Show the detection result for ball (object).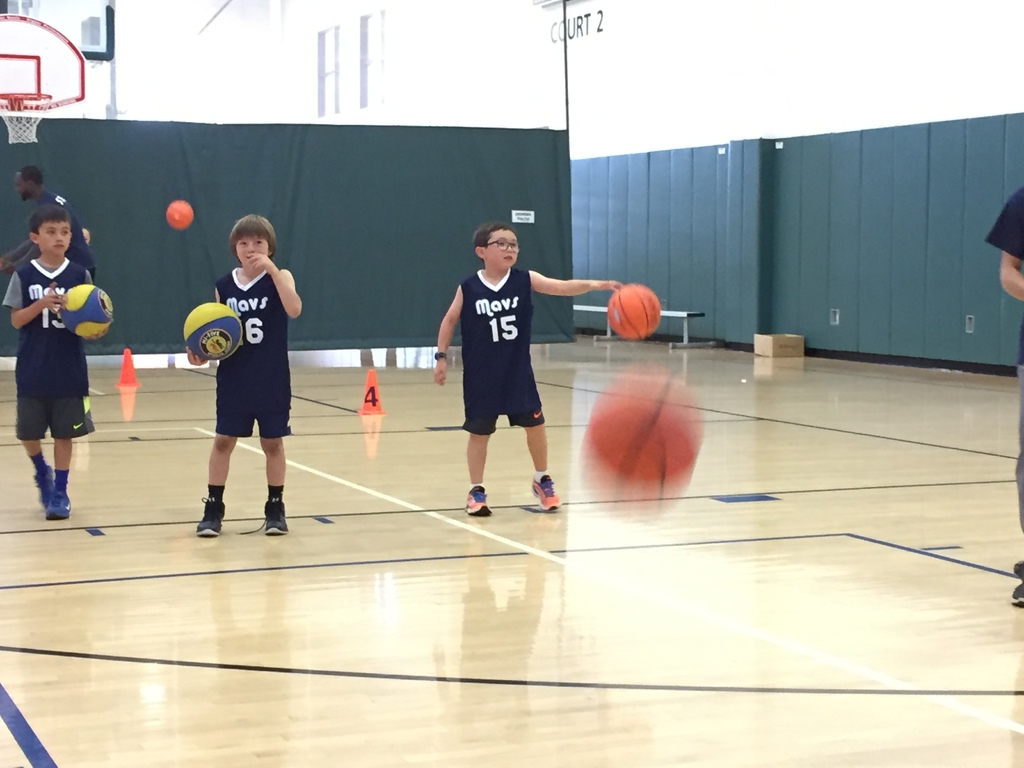
pyautogui.locateOnScreen(607, 286, 660, 338).
